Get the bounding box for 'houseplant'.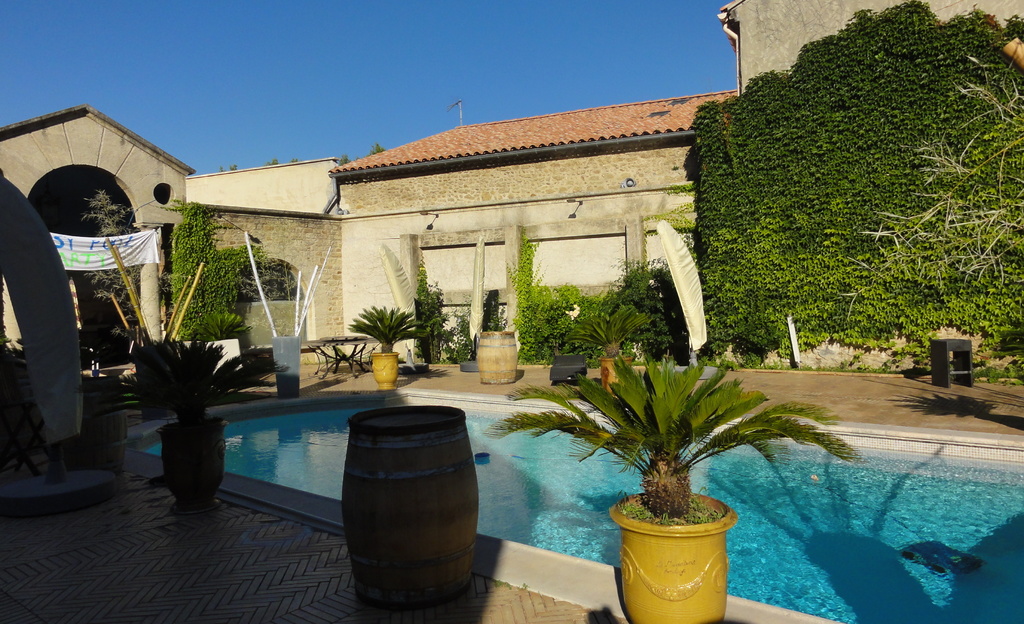
349 306 434 386.
